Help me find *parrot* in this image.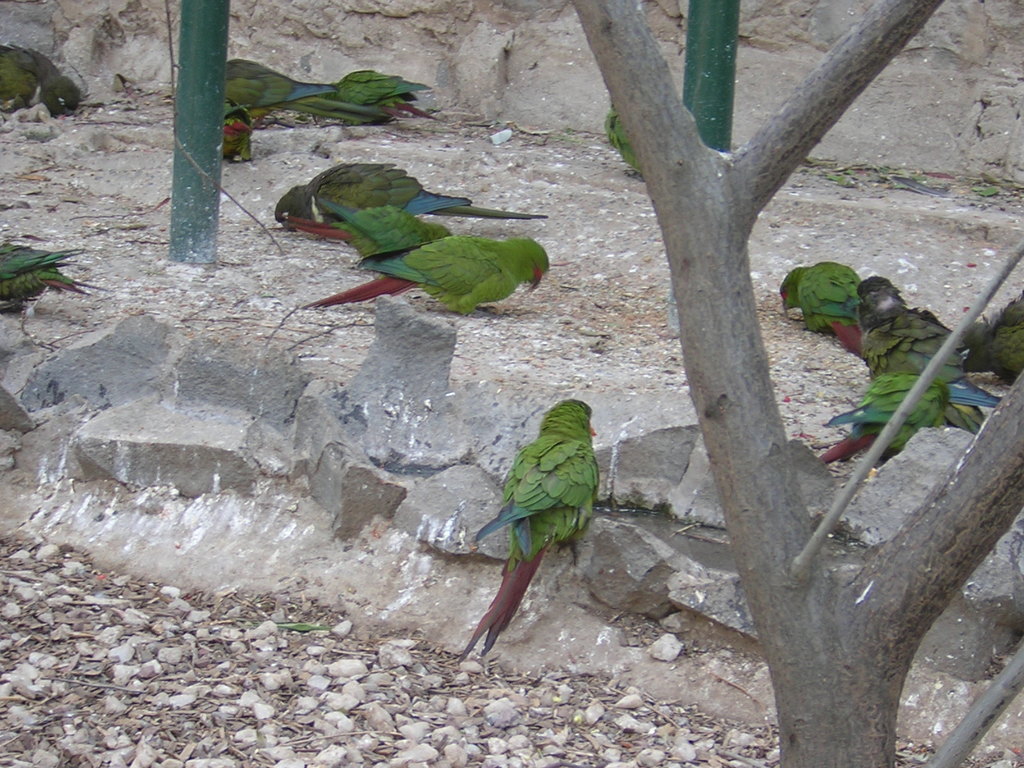
Found it: l=332, t=70, r=440, b=114.
